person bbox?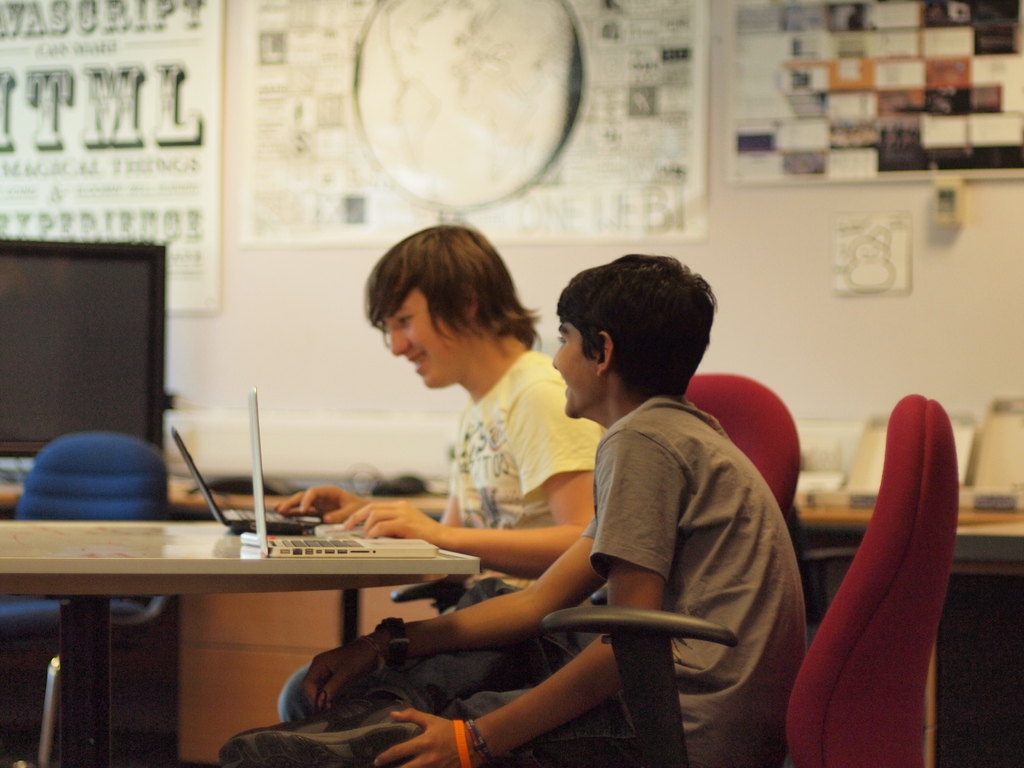
216/253/806/767
